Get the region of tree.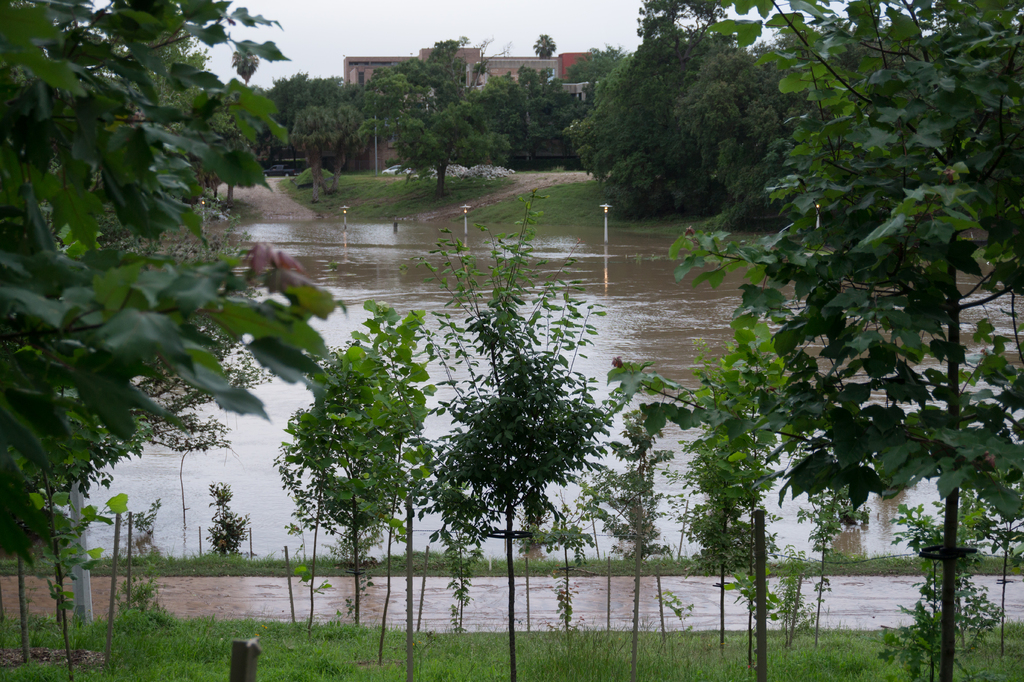
box=[257, 70, 394, 202].
